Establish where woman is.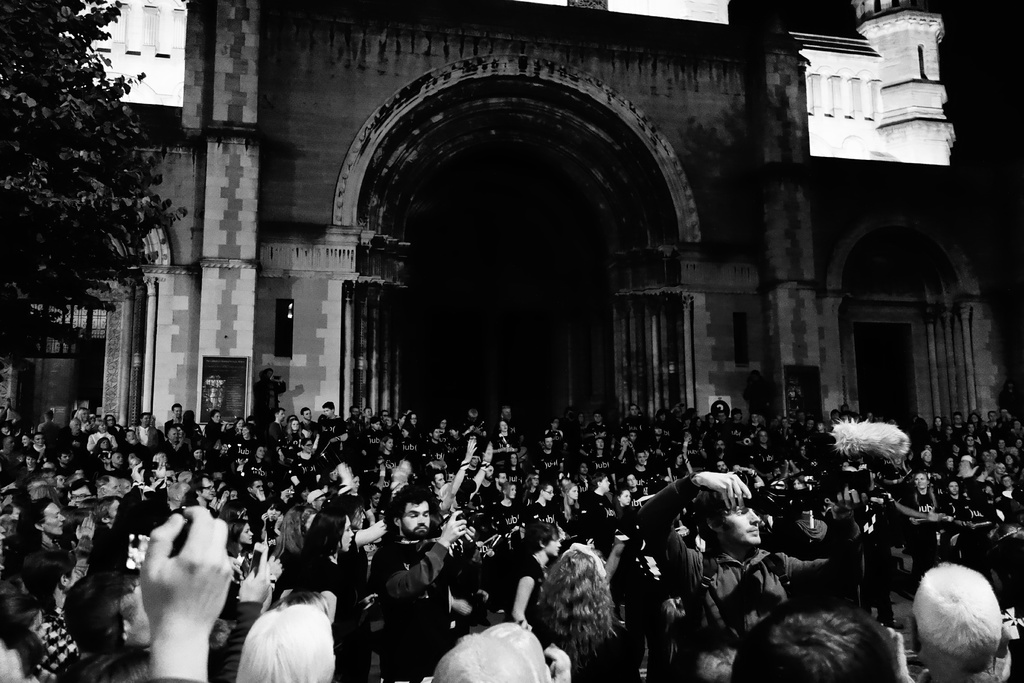
Established at bbox(295, 502, 378, 682).
